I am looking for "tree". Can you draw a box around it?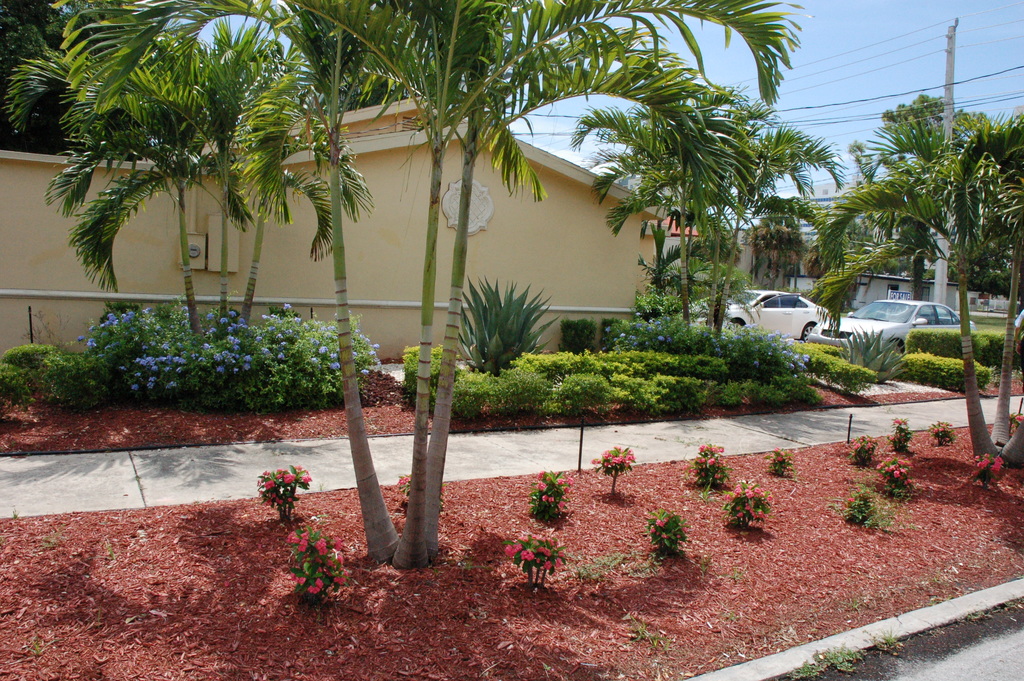
Sure, the bounding box is detection(7, 0, 911, 543).
